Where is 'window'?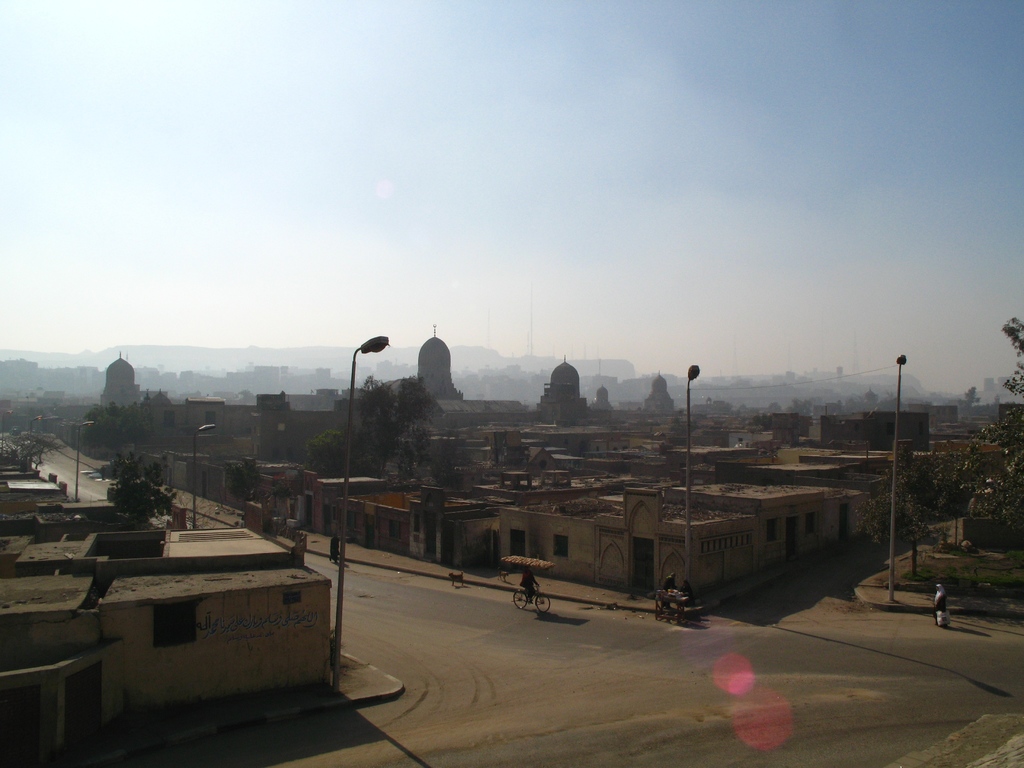
<box>150,600,189,644</box>.
